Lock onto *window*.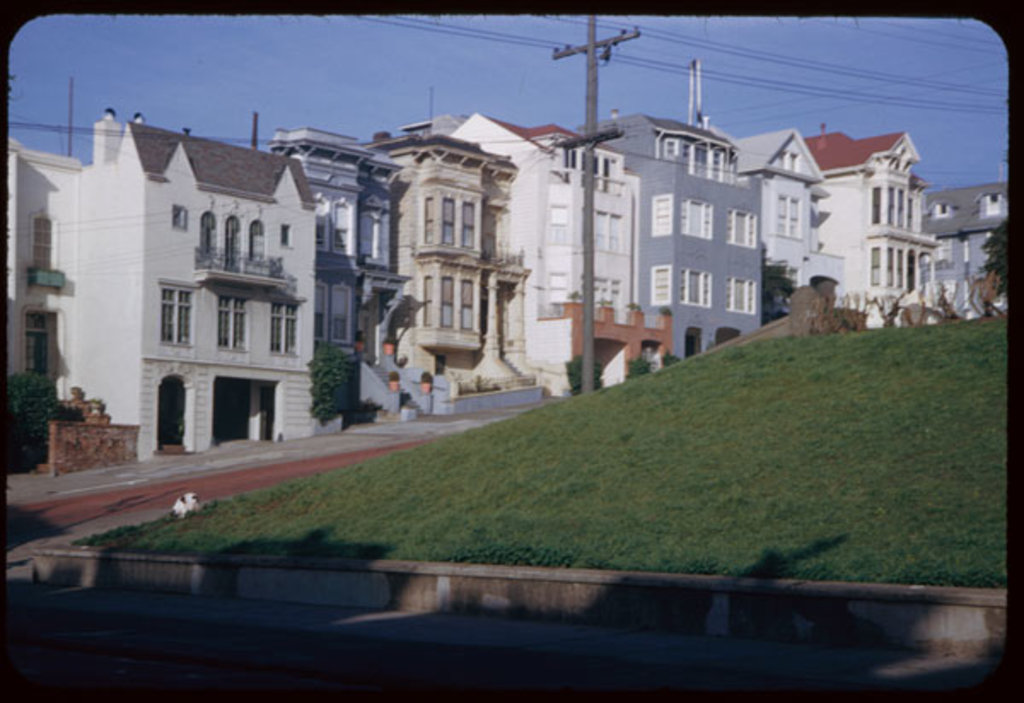
Locked: rect(358, 208, 382, 261).
